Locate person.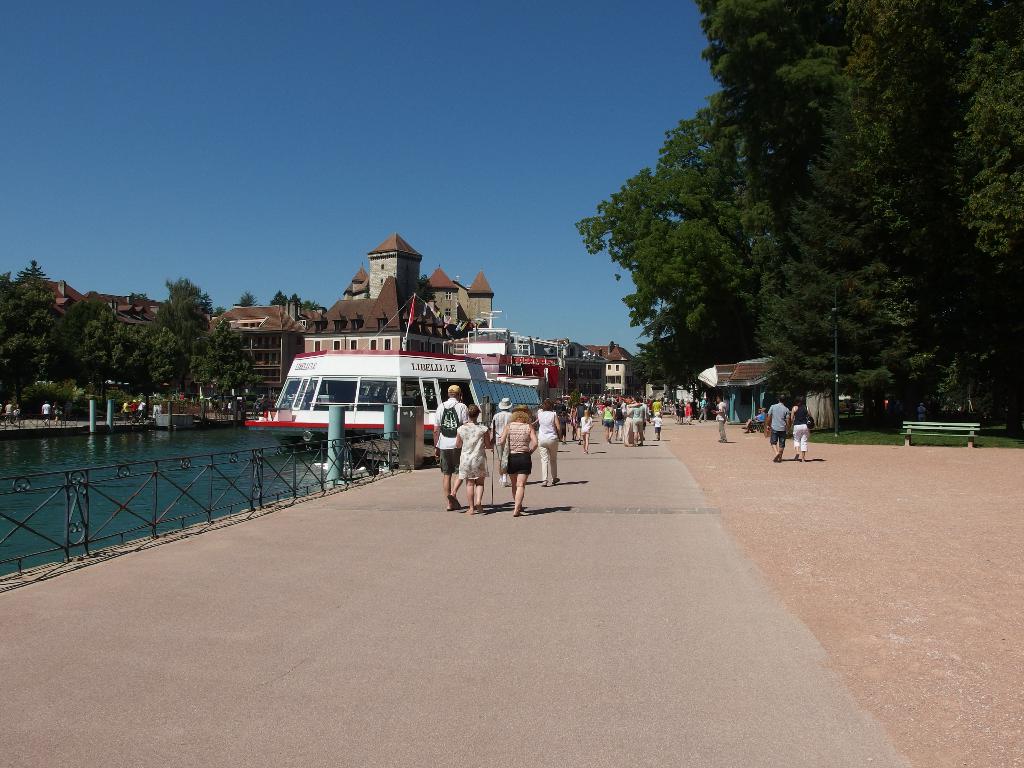
Bounding box: <box>600,400,615,444</box>.
